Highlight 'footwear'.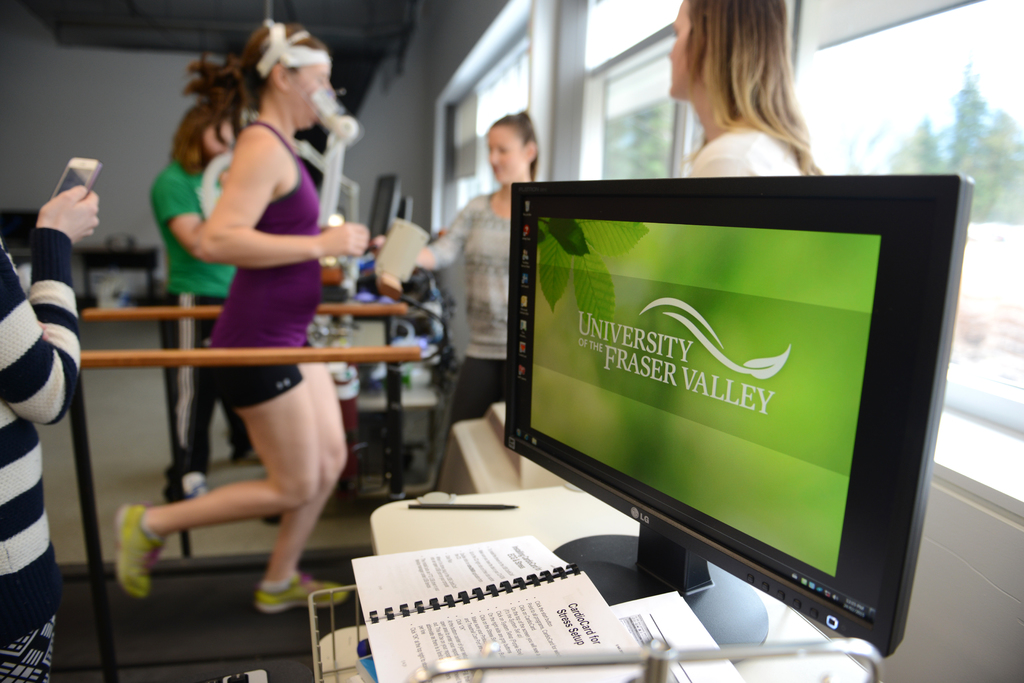
Highlighted region: BBox(113, 499, 164, 602).
